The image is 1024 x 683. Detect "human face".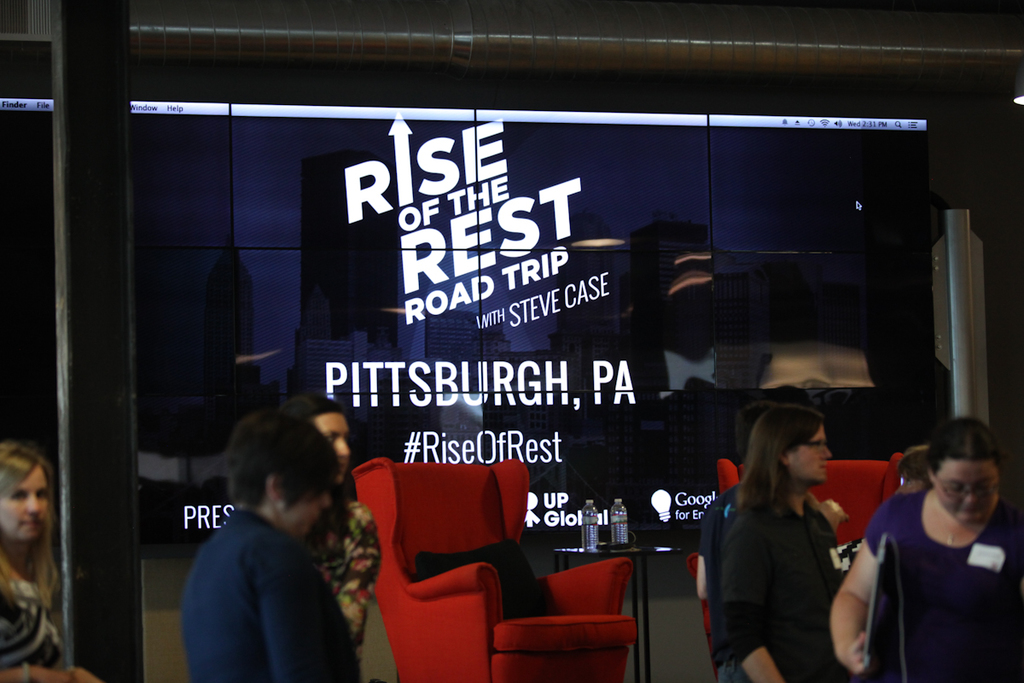
Detection: bbox(0, 471, 44, 539).
